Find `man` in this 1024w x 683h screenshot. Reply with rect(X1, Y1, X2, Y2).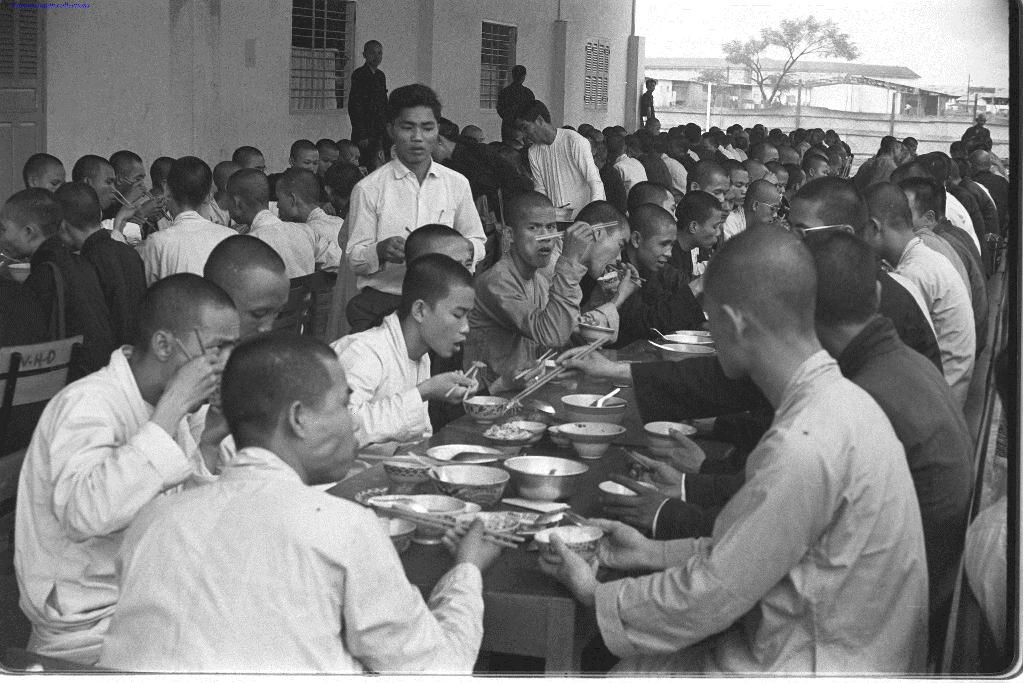
rect(668, 195, 723, 307).
